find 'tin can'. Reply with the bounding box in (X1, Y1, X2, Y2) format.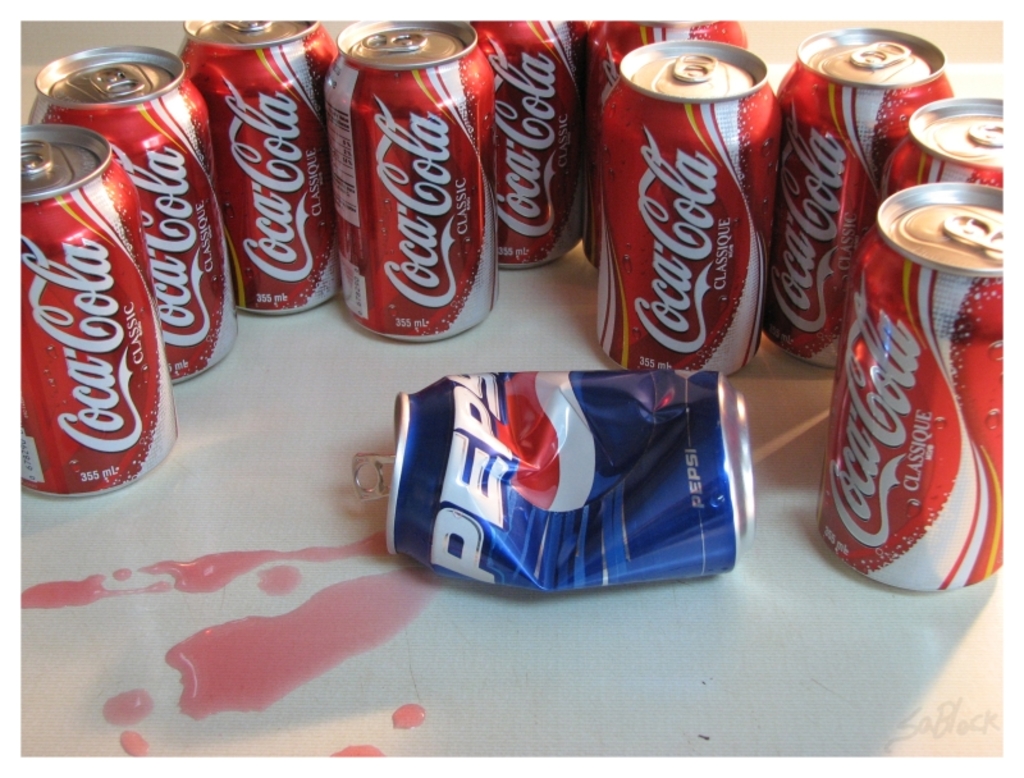
(463, 14, 625, 269).
